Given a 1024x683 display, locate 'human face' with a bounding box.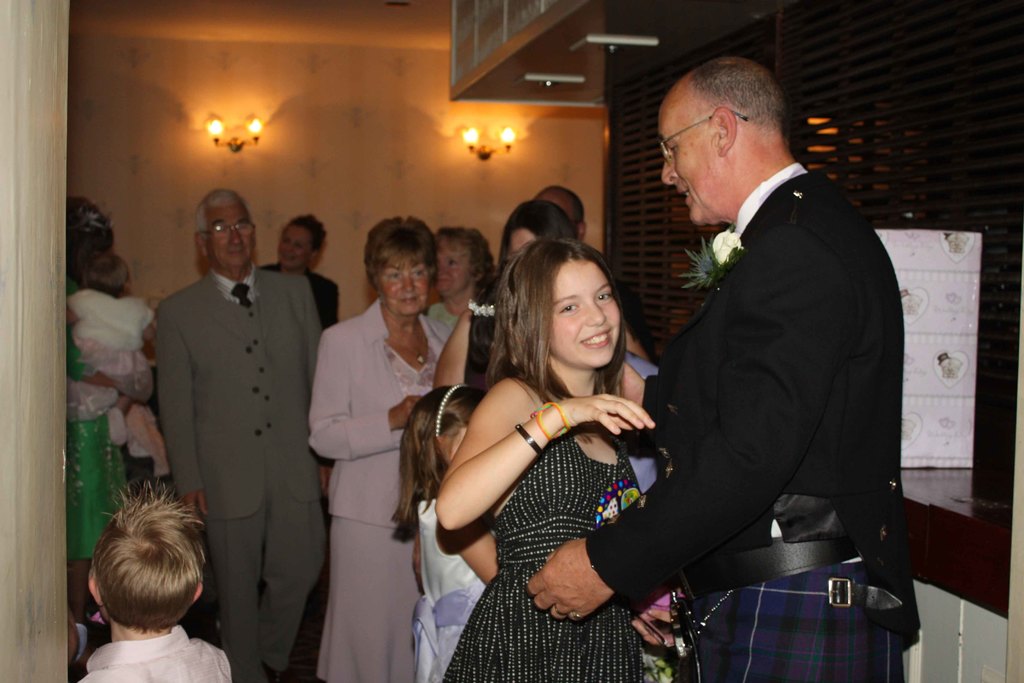
Located: [x1=540, y1=260, x2=620, y2=368].
